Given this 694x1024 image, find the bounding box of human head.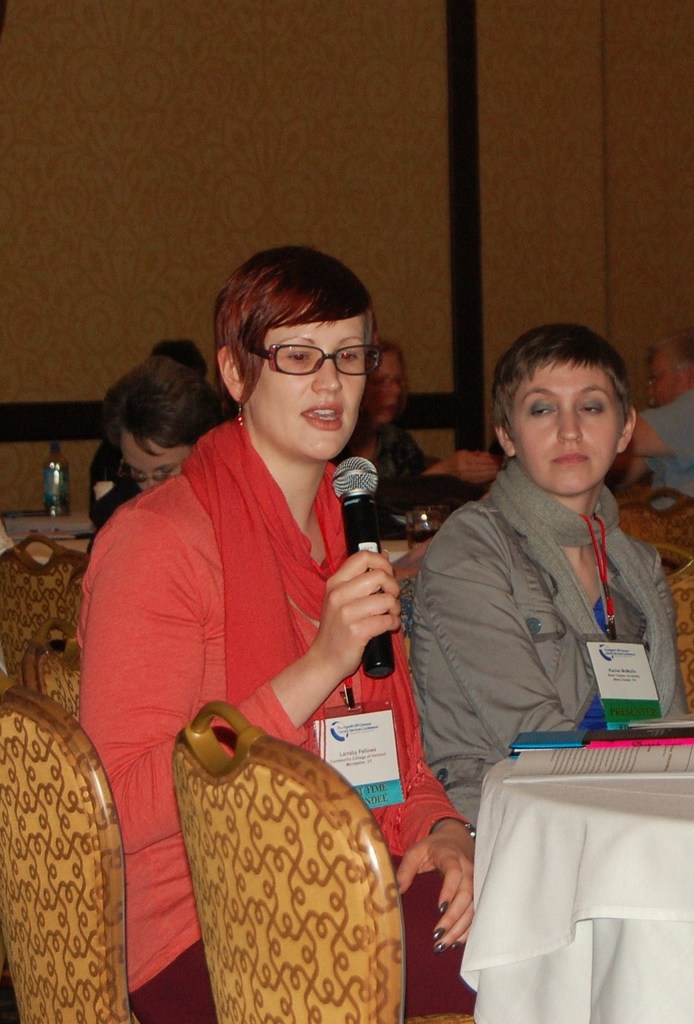
bbox=(101, 337, 222, 499).
